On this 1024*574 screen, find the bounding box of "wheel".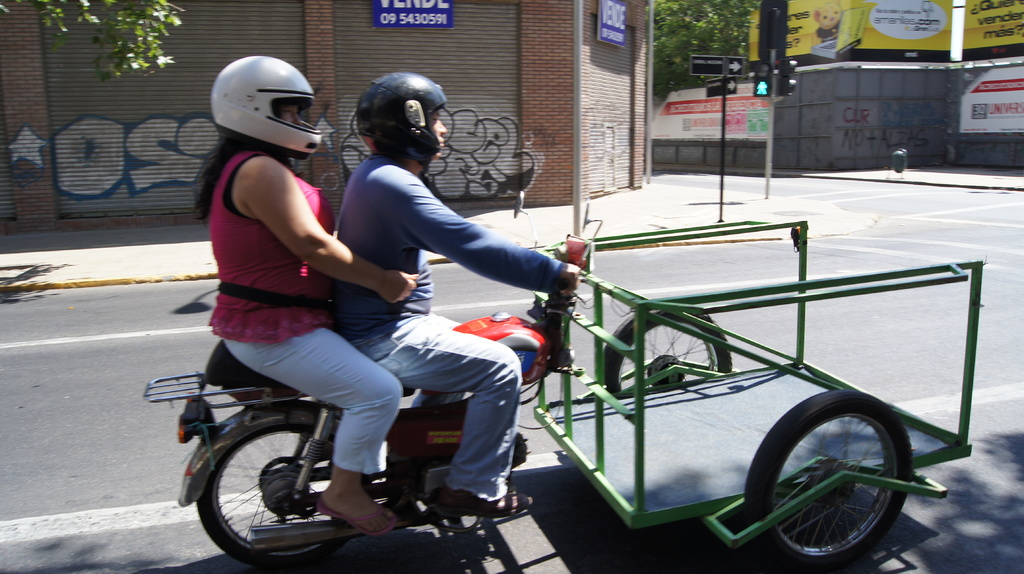
Bounding box: locate(740, 389, 916, 571).
